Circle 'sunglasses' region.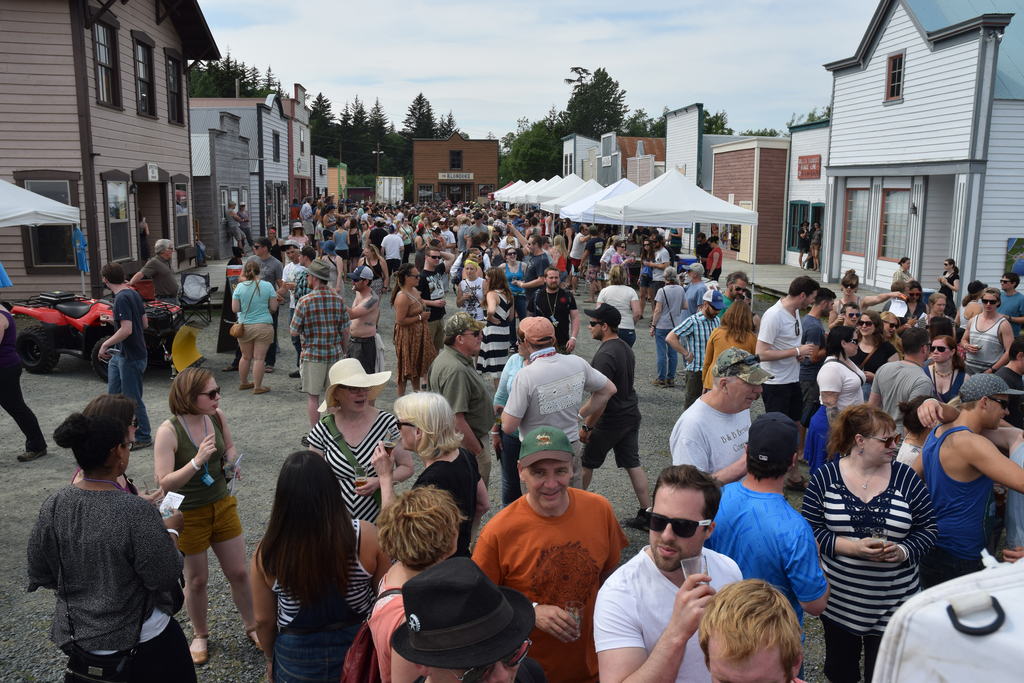
Region: 860 320 874 325.
